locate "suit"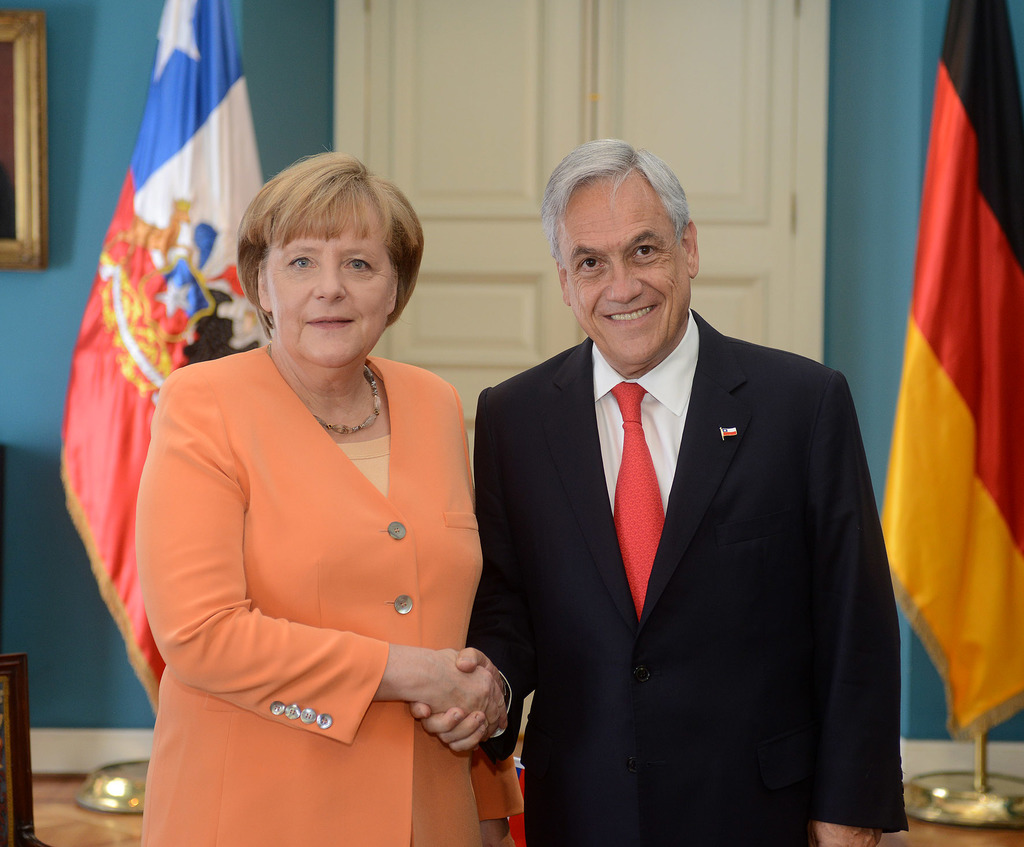
x1=465 y1=197 x2=913 y2=834
